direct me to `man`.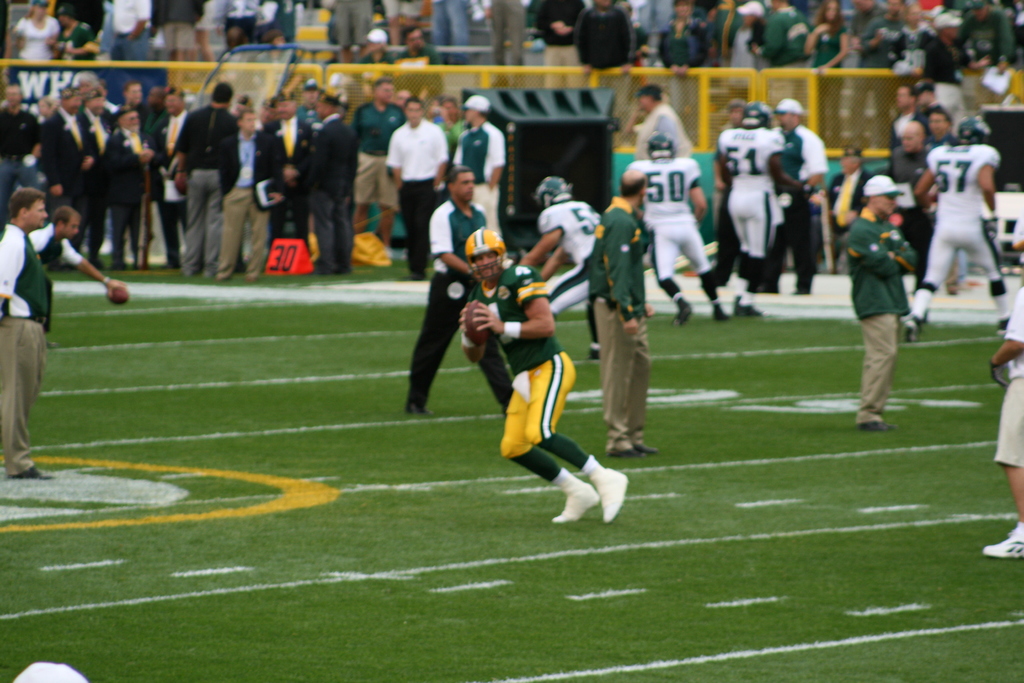
Direction: 90, 0, 166, 95.
